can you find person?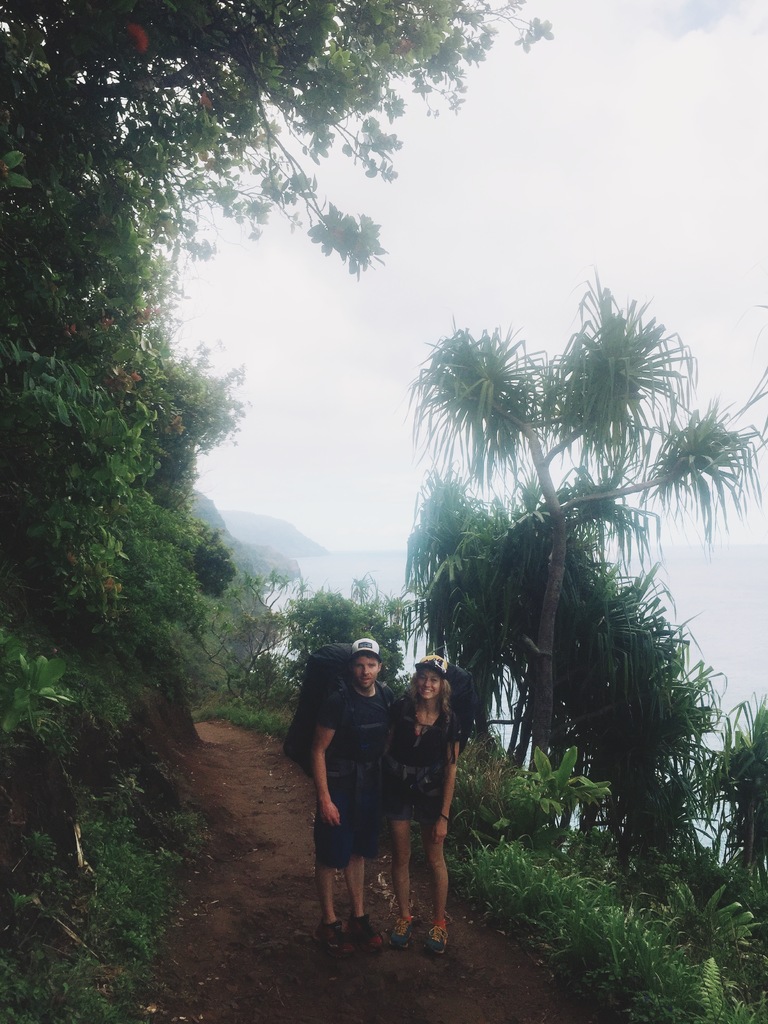
Yes, bounding box: BBox(300, 628, 406, 948).
